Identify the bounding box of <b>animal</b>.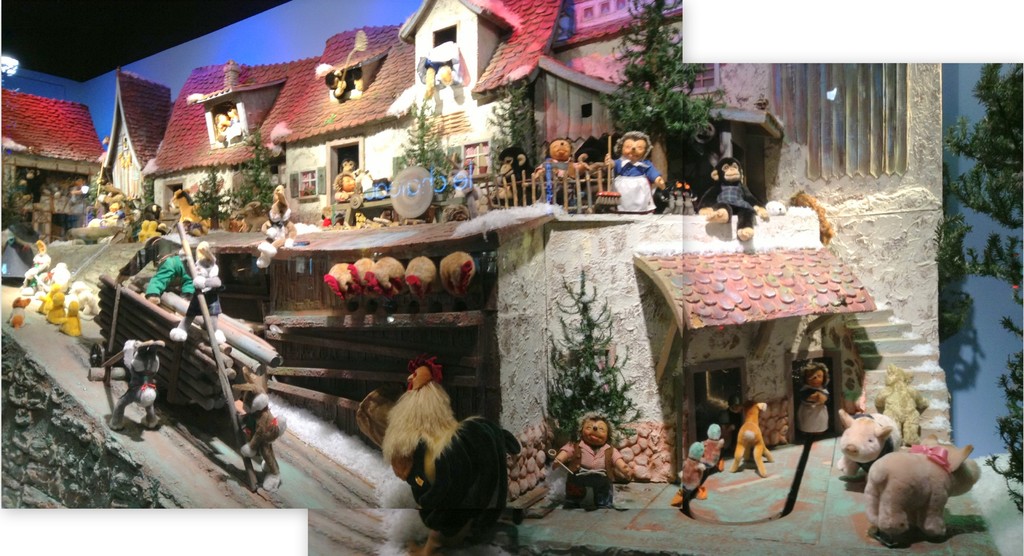
select_region(175, 240, 217, 350).
